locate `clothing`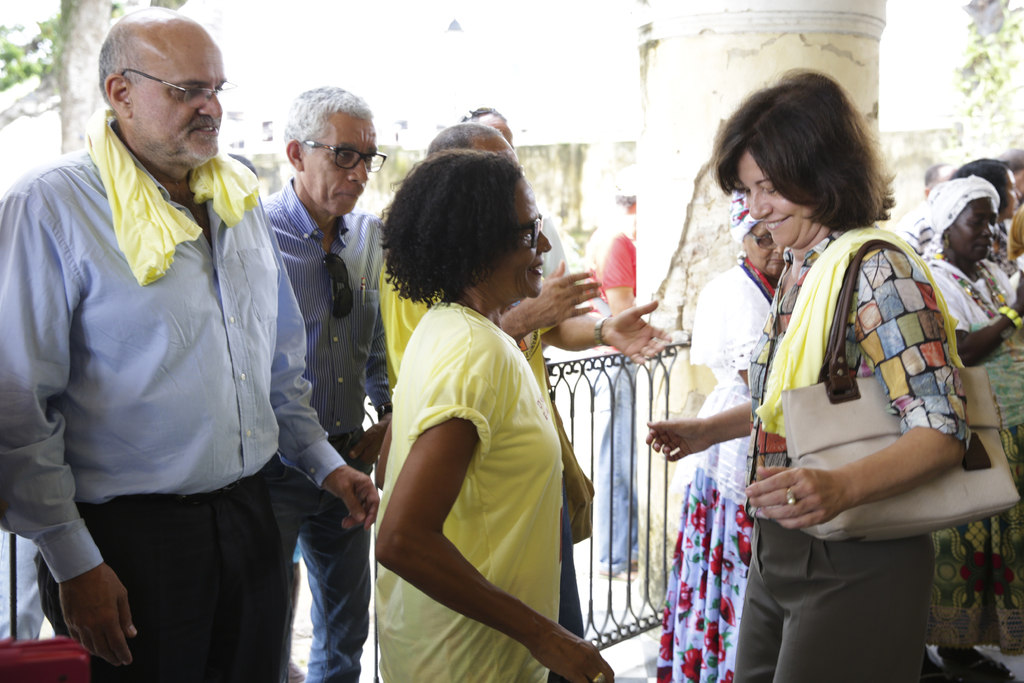
detection(599, 218, 644, 572)
